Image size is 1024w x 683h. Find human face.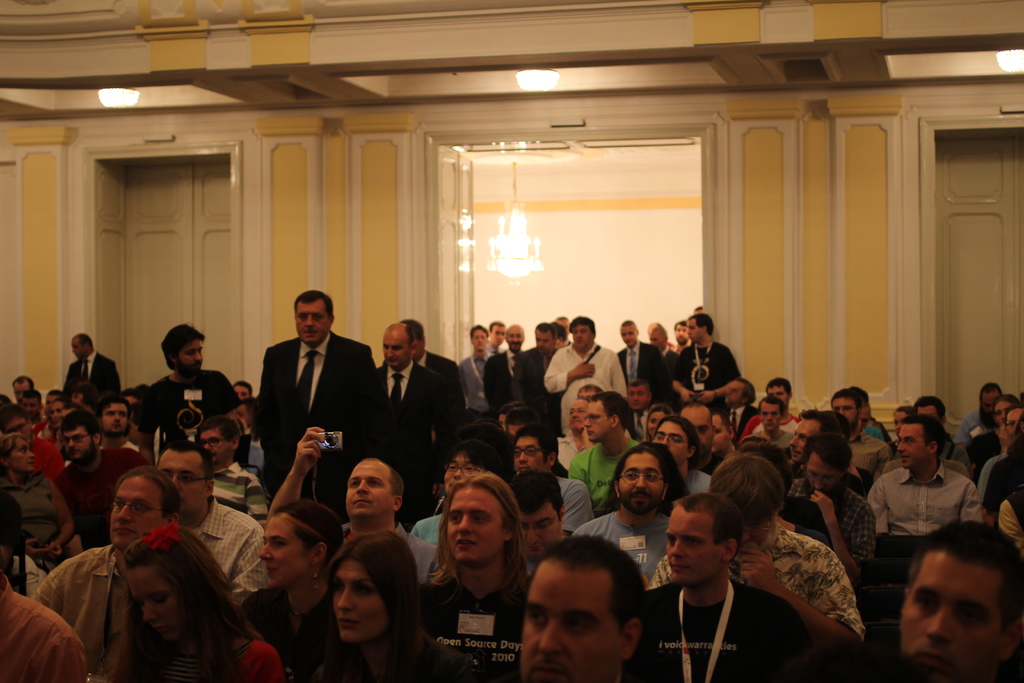
{"x1": 626, "y1": 386, "x2": 648, "y2": 413}.
